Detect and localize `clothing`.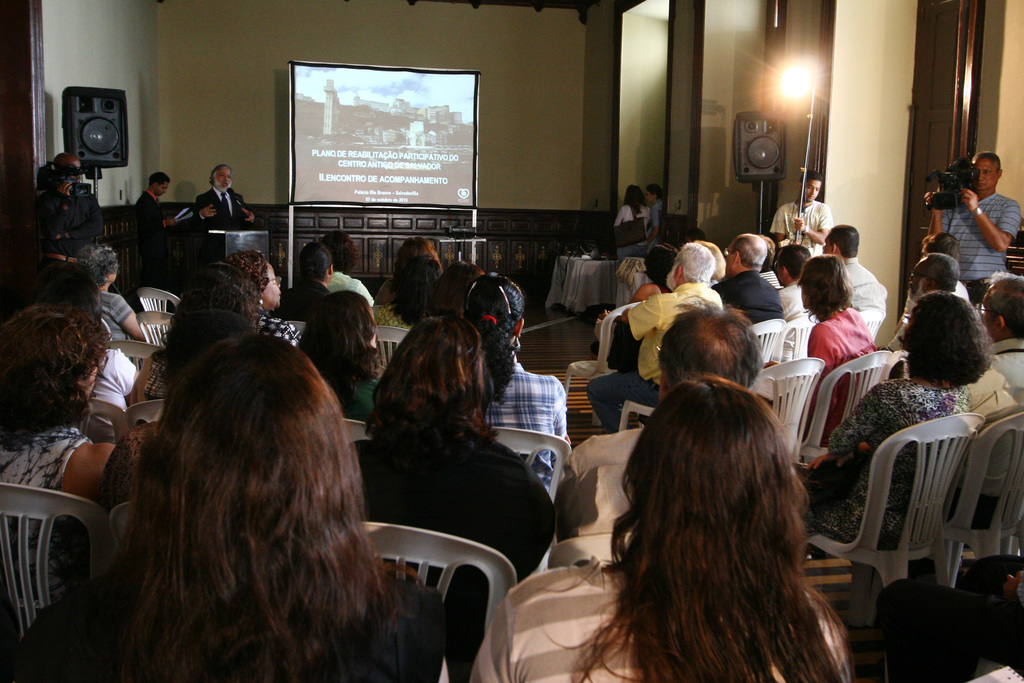
Localized at (x1=614, y1=199, x2=657, y2=256).
